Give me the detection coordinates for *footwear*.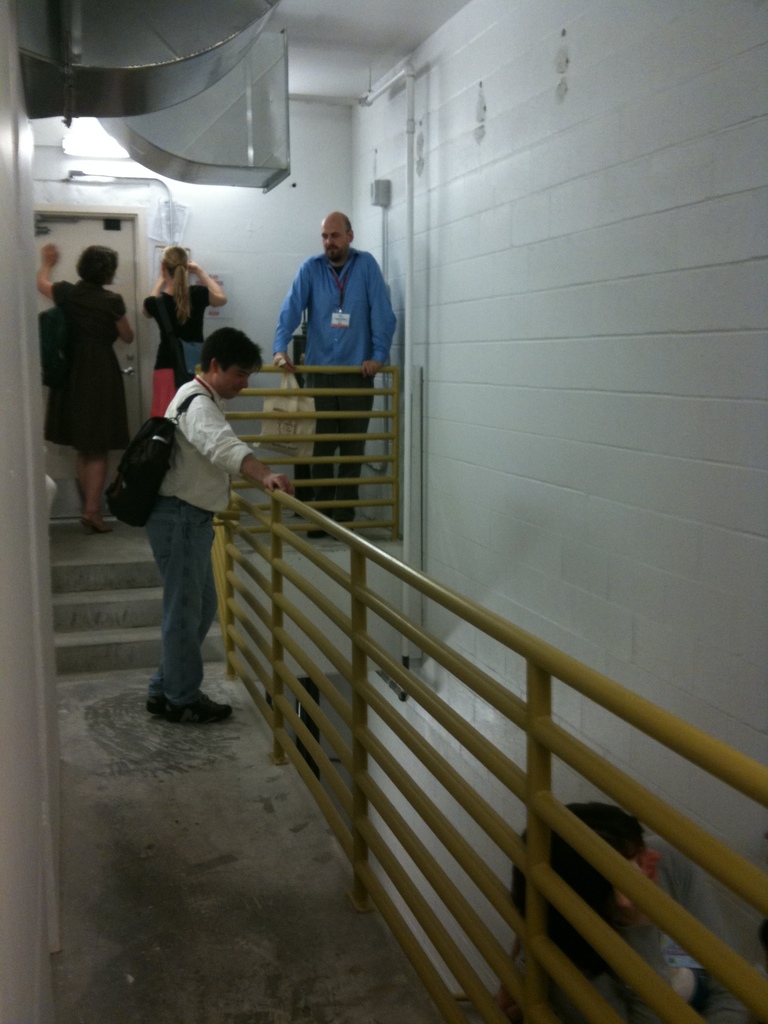
81/515/115/532.
